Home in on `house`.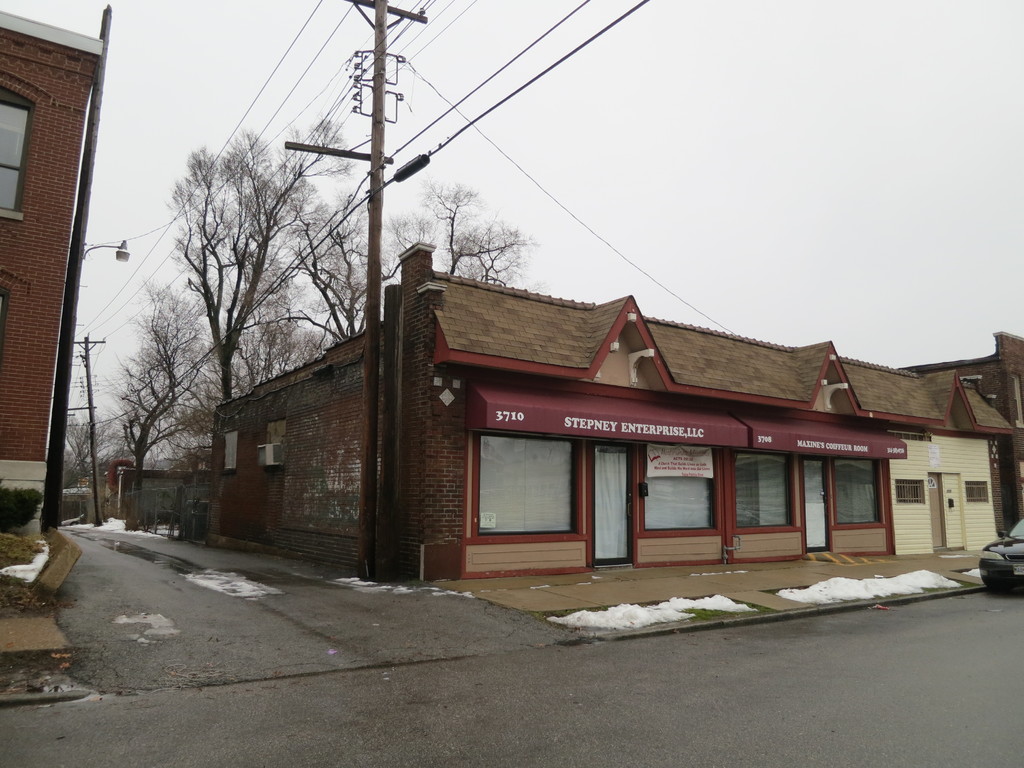
Homed in at 205, 244, 1023, 582.
